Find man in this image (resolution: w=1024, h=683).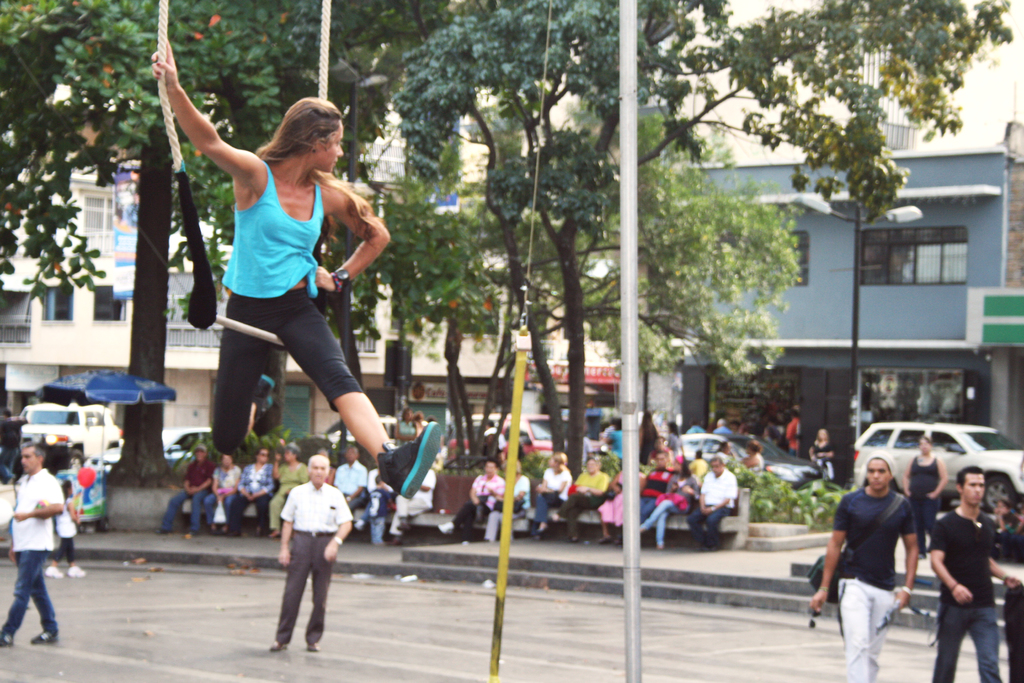
x1=0 y1=437 x2=67 y2=647.
